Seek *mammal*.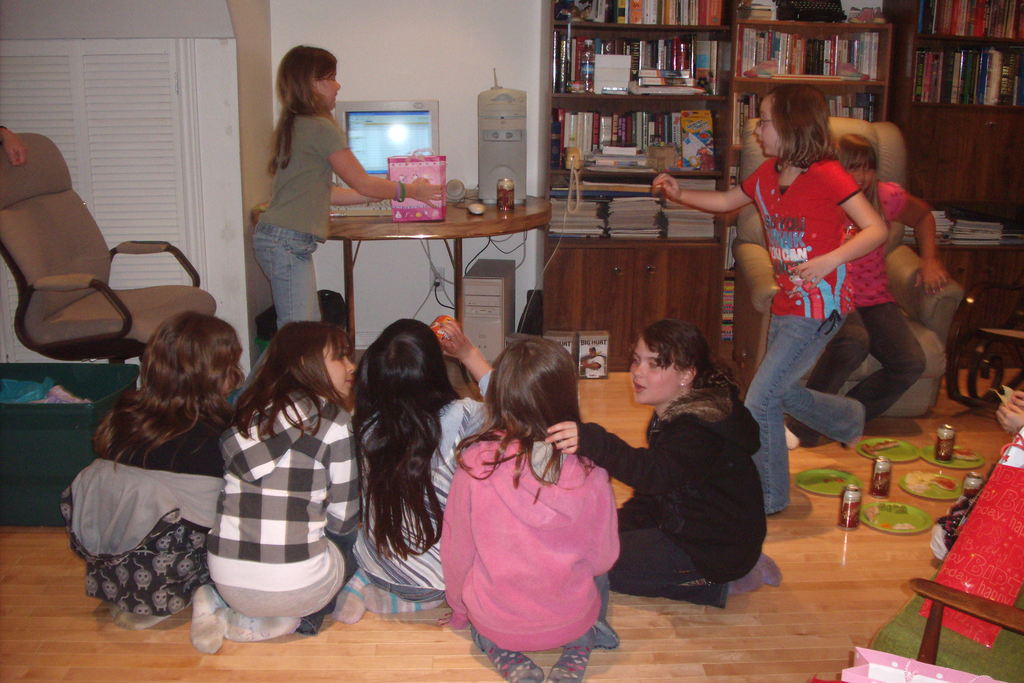
[59, 309, 248, 633].
